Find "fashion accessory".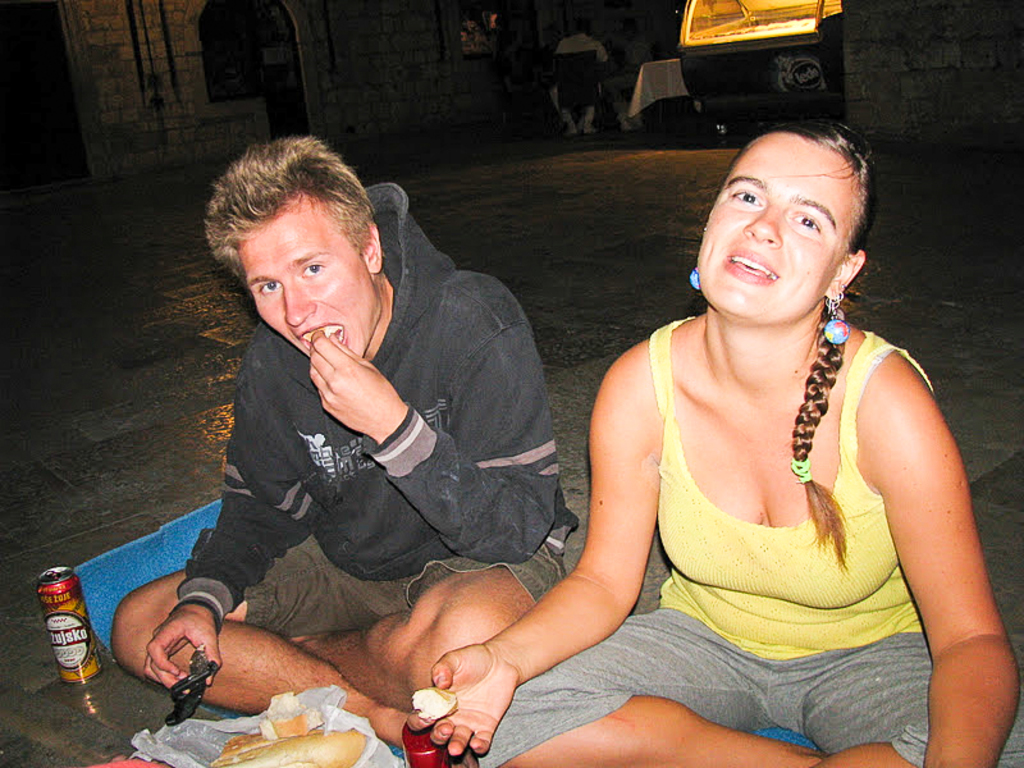
(823, 293, 847, 344).
